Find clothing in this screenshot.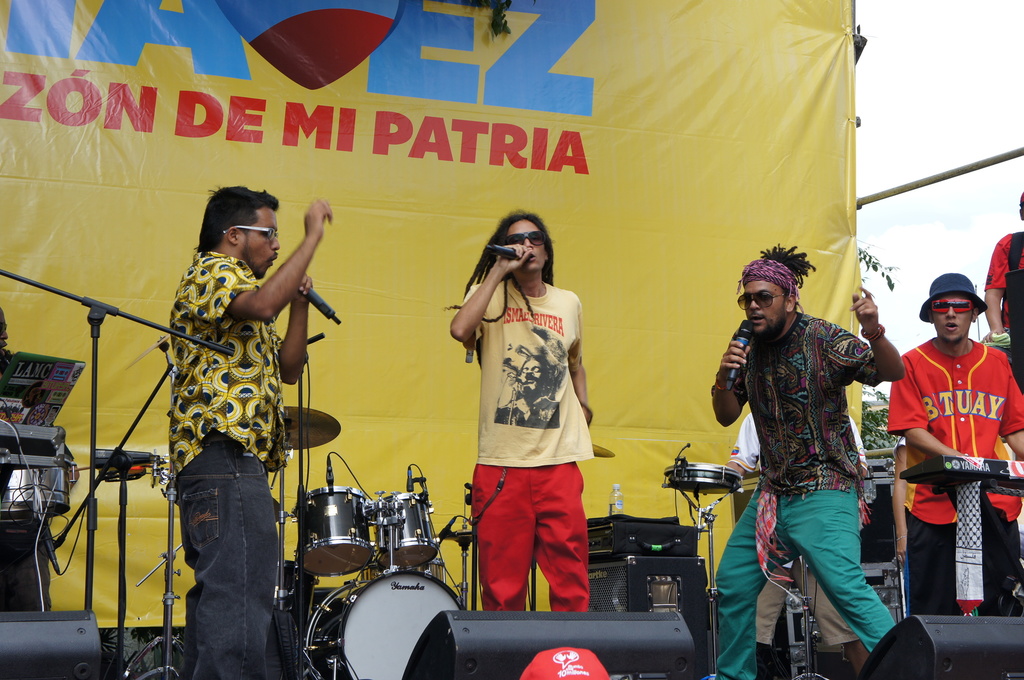
The bounding box for clothing is region(710, 475, 887, 679).
